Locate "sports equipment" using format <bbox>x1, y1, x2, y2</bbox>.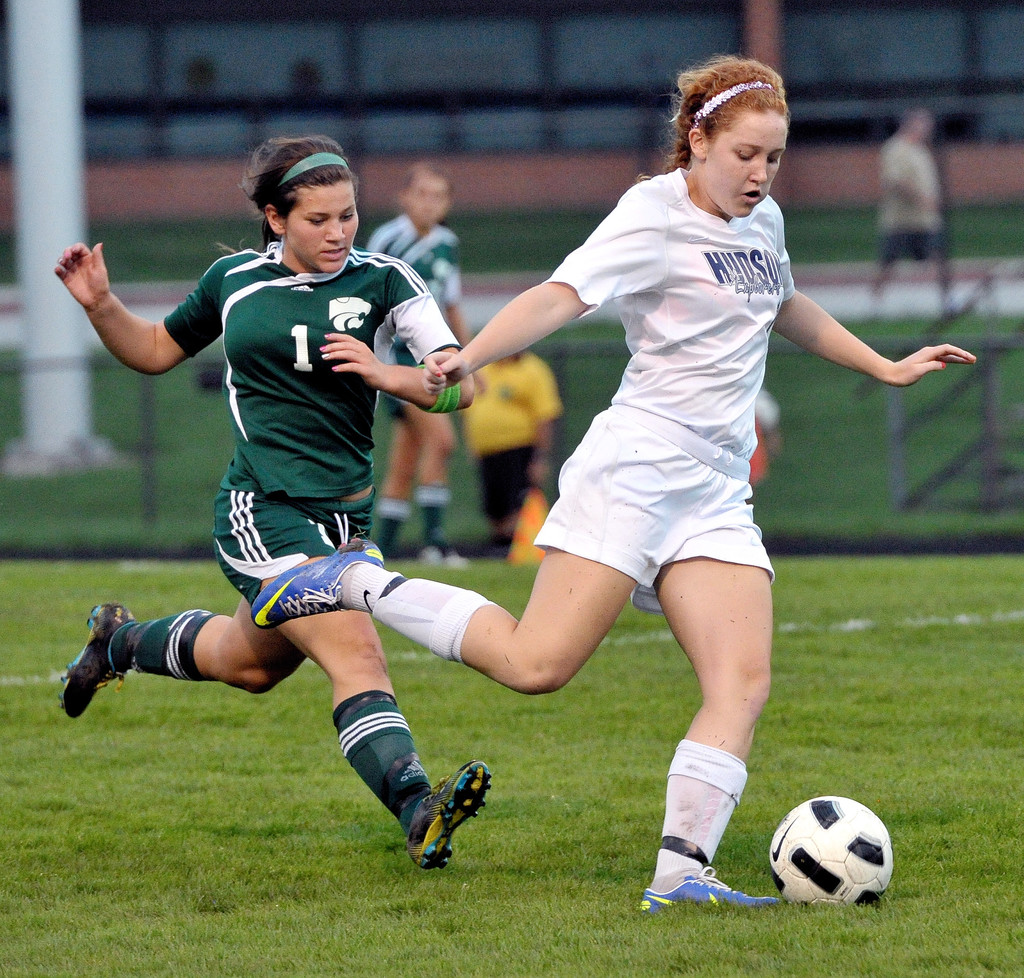
<bbox>766, 799, 891, 902</bbox>.
